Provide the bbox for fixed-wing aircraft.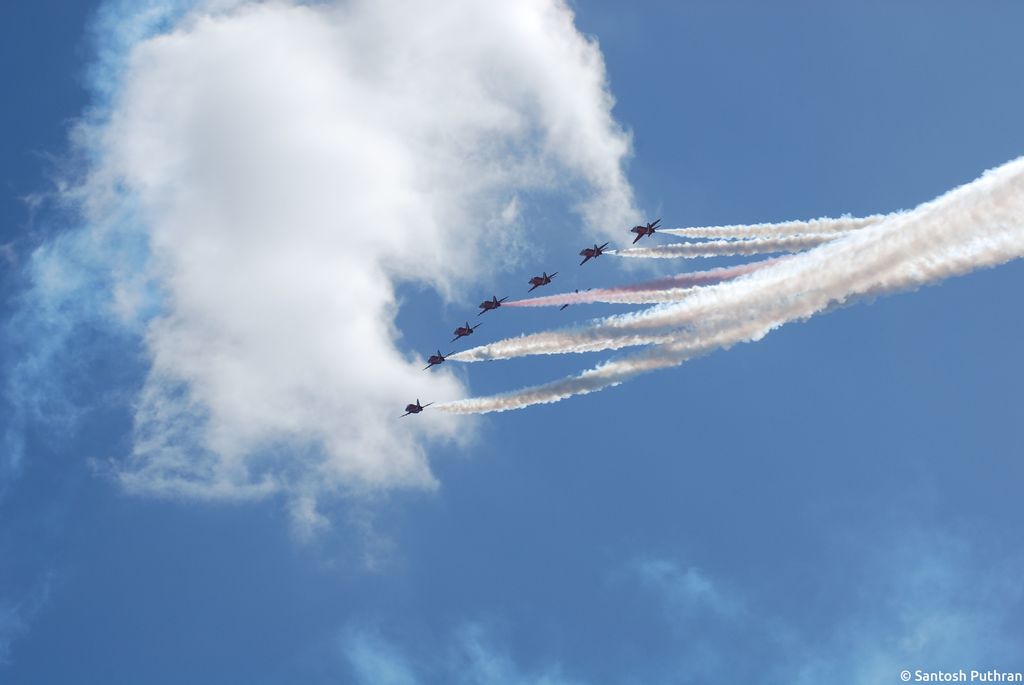
box(529, 269, 556, 292).
